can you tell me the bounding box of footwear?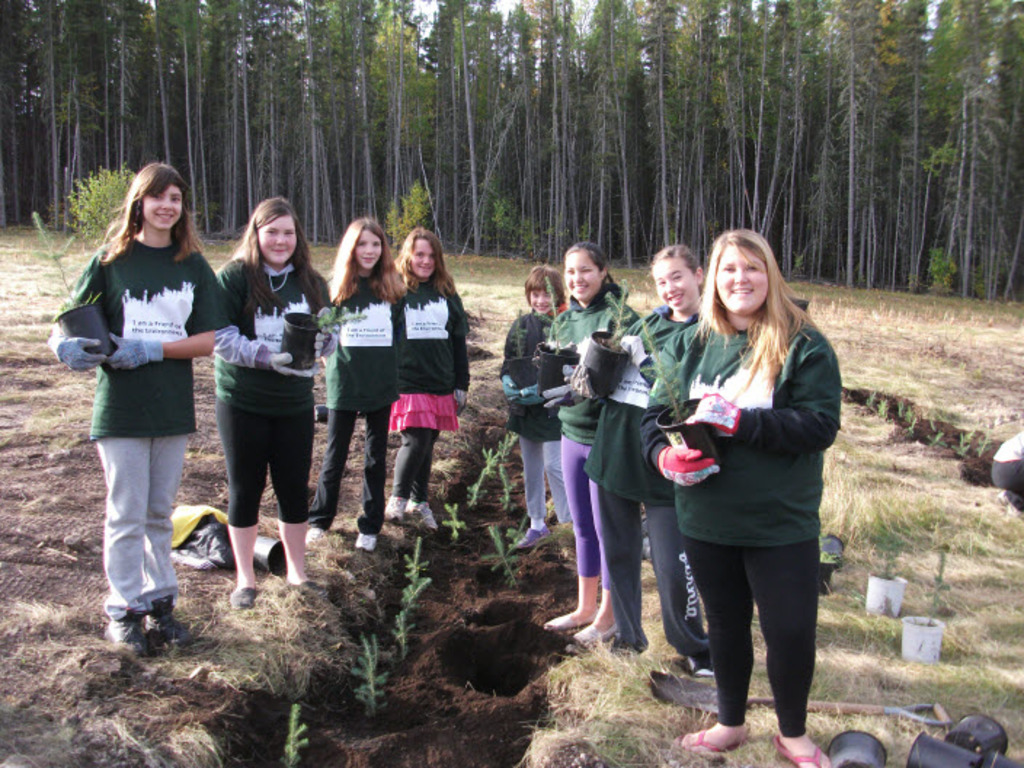
bbox(561, 618, 602, 653).
